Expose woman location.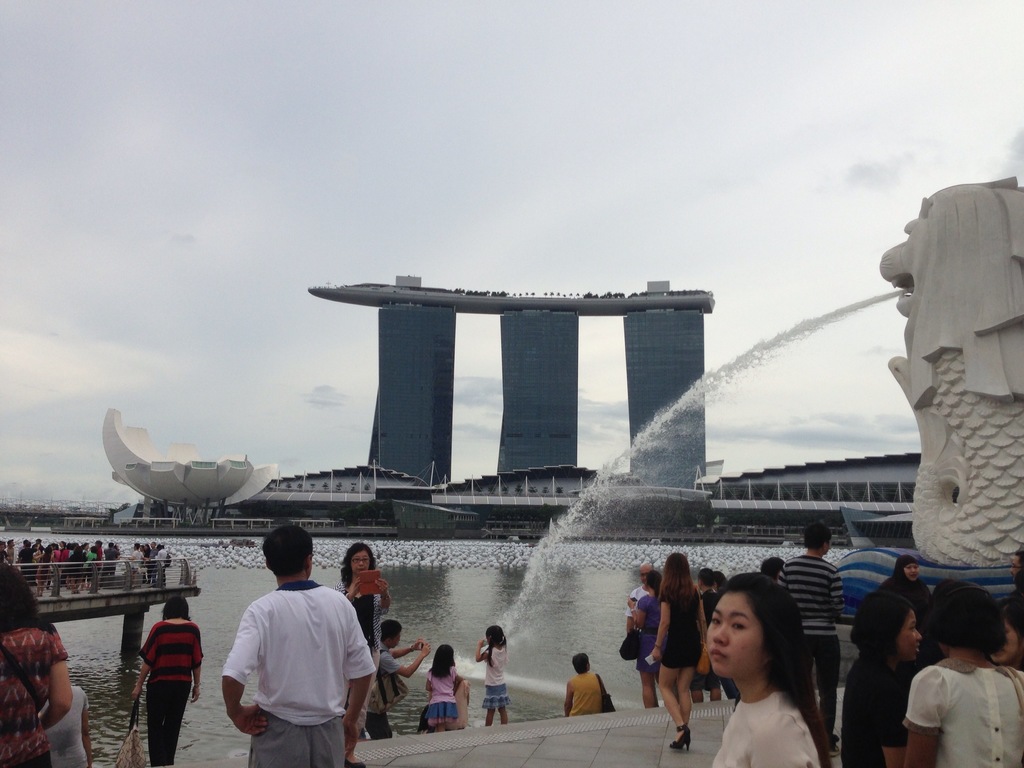
Exposed at (left=145, top=597, right=203, bottom=766).
